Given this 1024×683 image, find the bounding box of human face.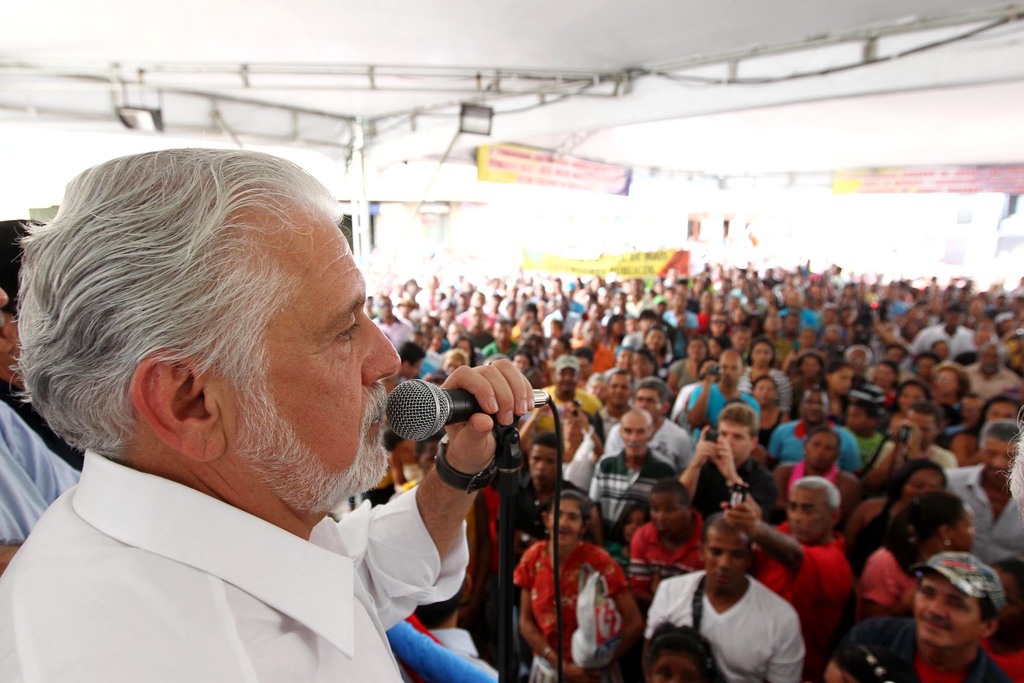
x1=730, y1=310, x2=742, y2=322.
